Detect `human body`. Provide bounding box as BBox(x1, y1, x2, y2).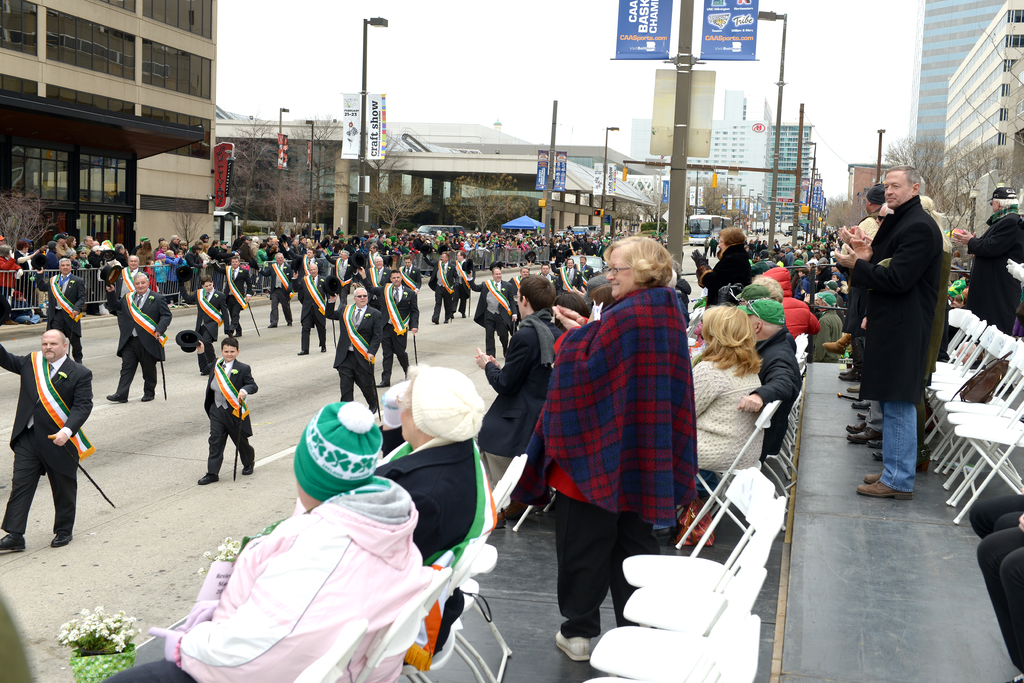
BBox(0, 342, 100, 561).
